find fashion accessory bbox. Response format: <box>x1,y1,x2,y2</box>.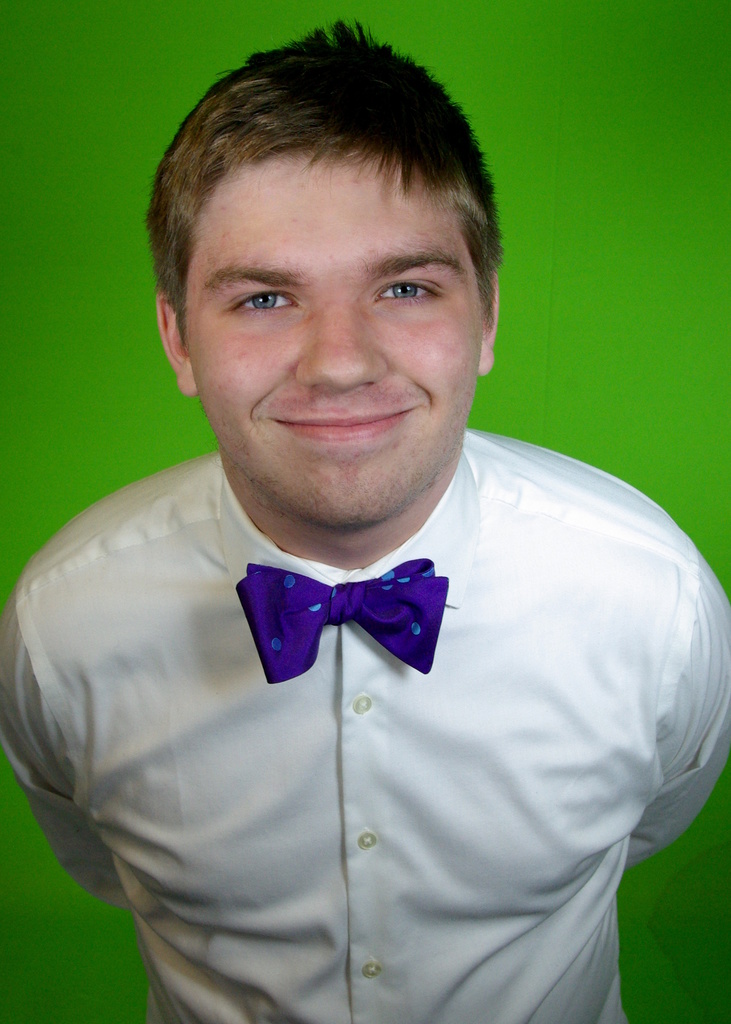
<box>236,559,449,685</box>.
